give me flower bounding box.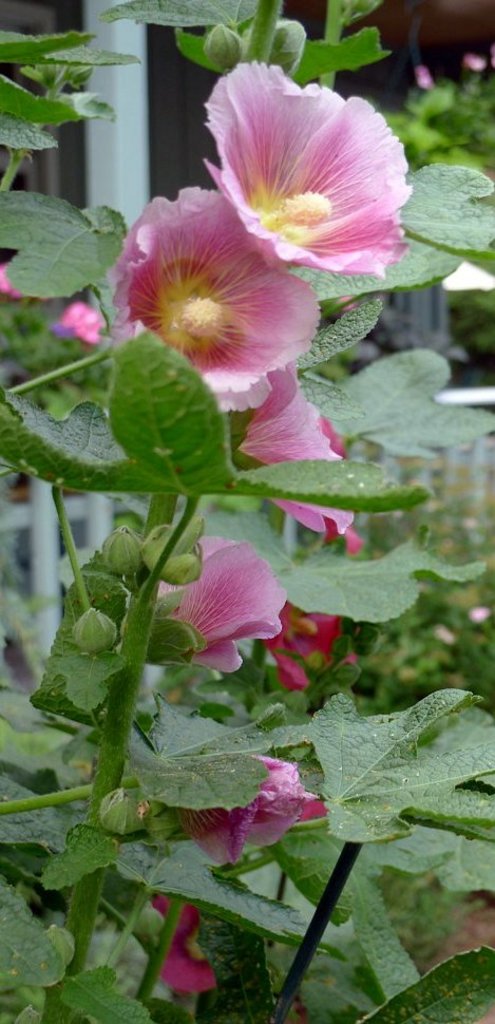
<bbox>113, 185, 326, 419</bbox>.
